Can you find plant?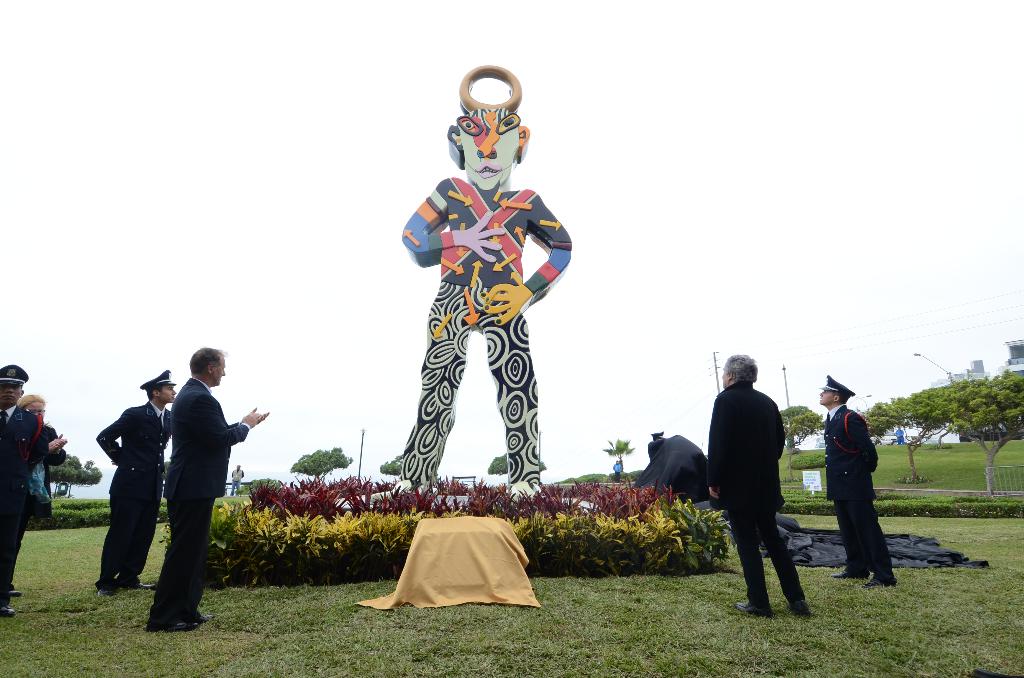
Yes, bounding box: 664, 492, 735, 571.
